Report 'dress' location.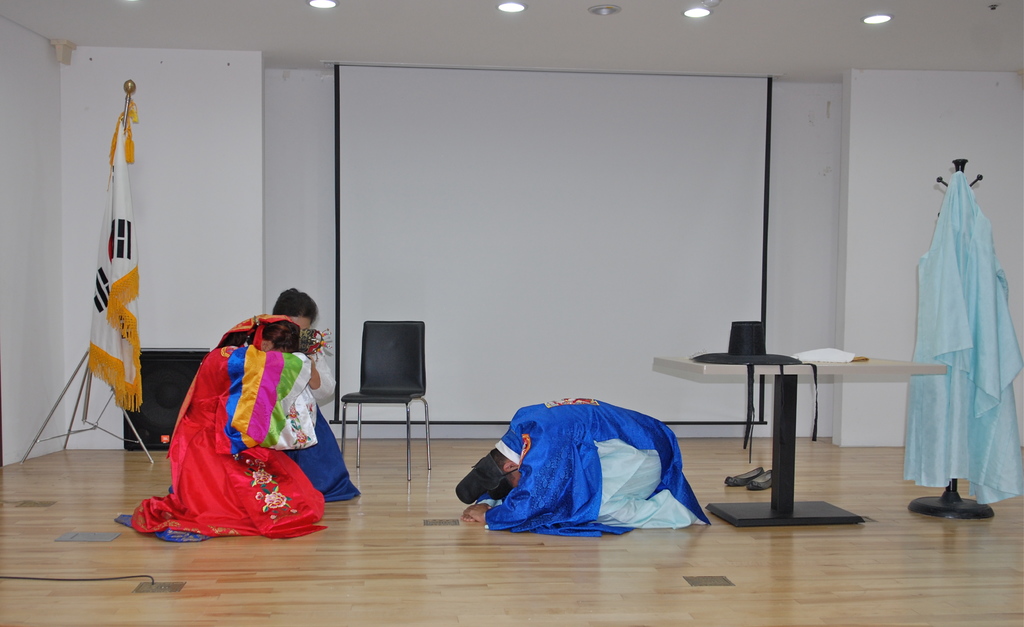
Report: (x1=916, y1=216, x2=1015, y2=509).
